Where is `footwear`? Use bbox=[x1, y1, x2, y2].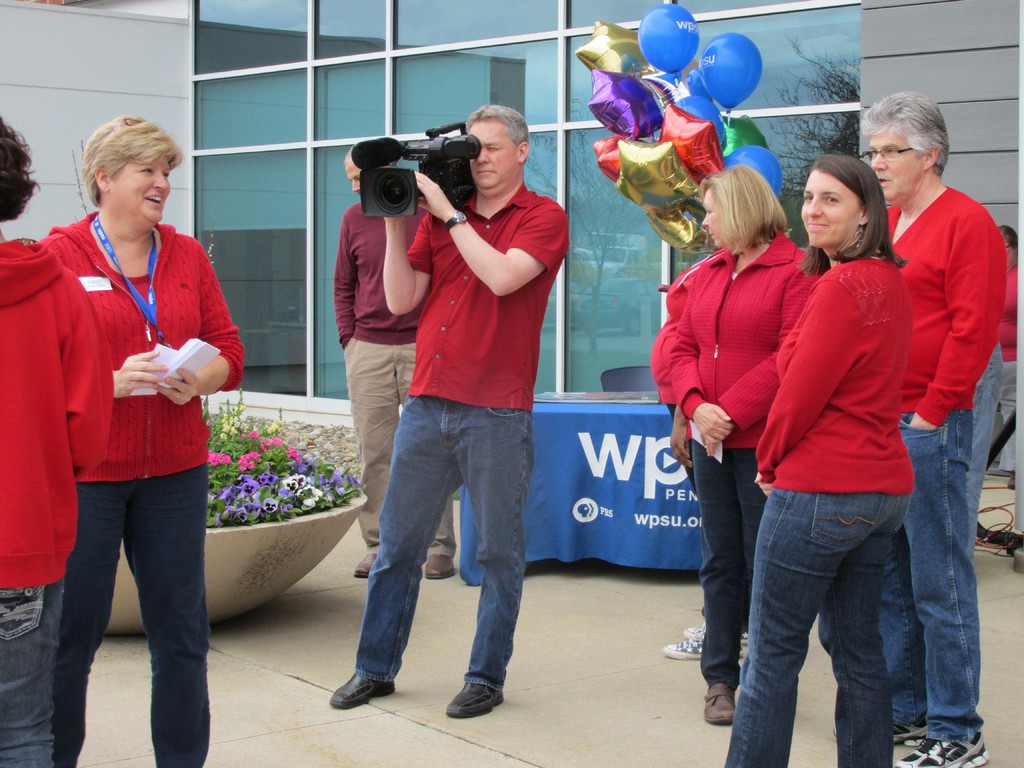
bbox=[327, 672, 396, 712].
